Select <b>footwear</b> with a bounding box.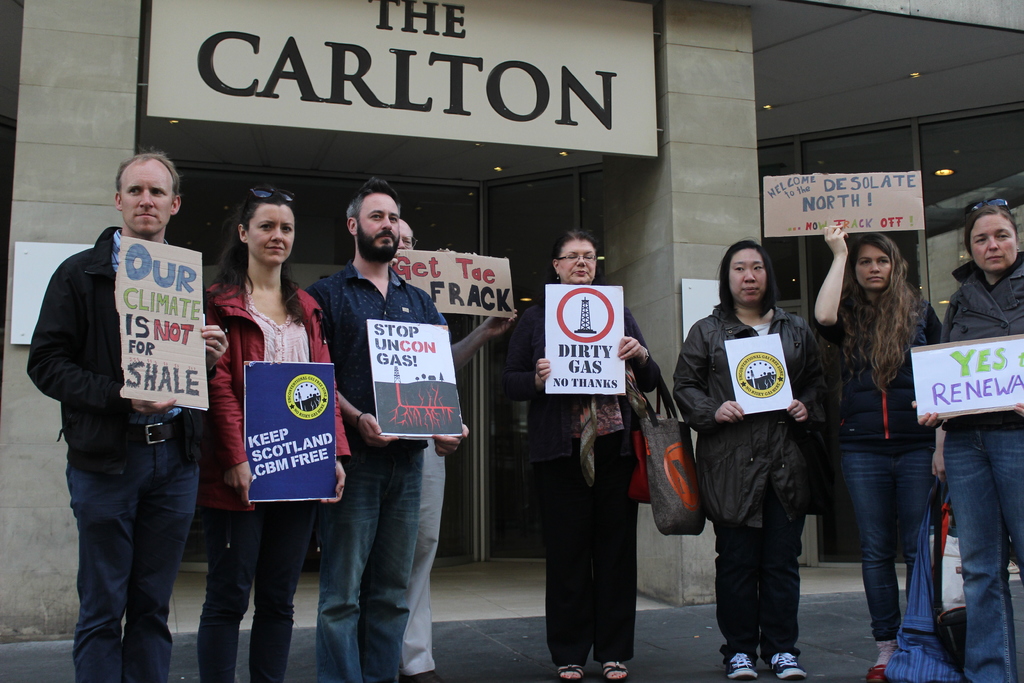
403,668,445,682.
